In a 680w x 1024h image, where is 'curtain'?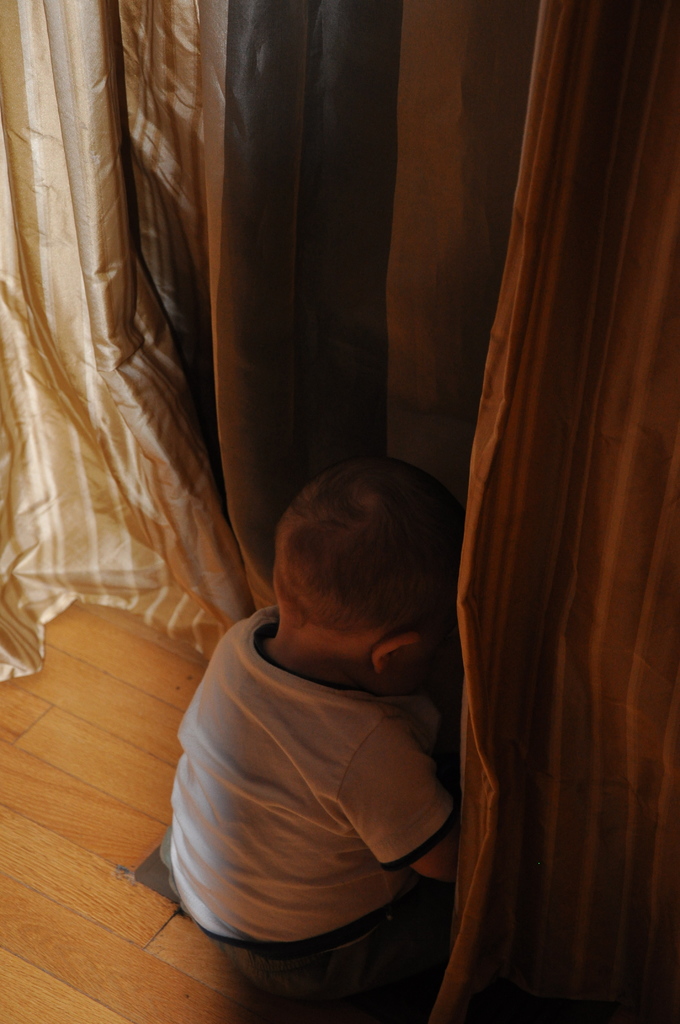
427, 0, 679, 1023.
